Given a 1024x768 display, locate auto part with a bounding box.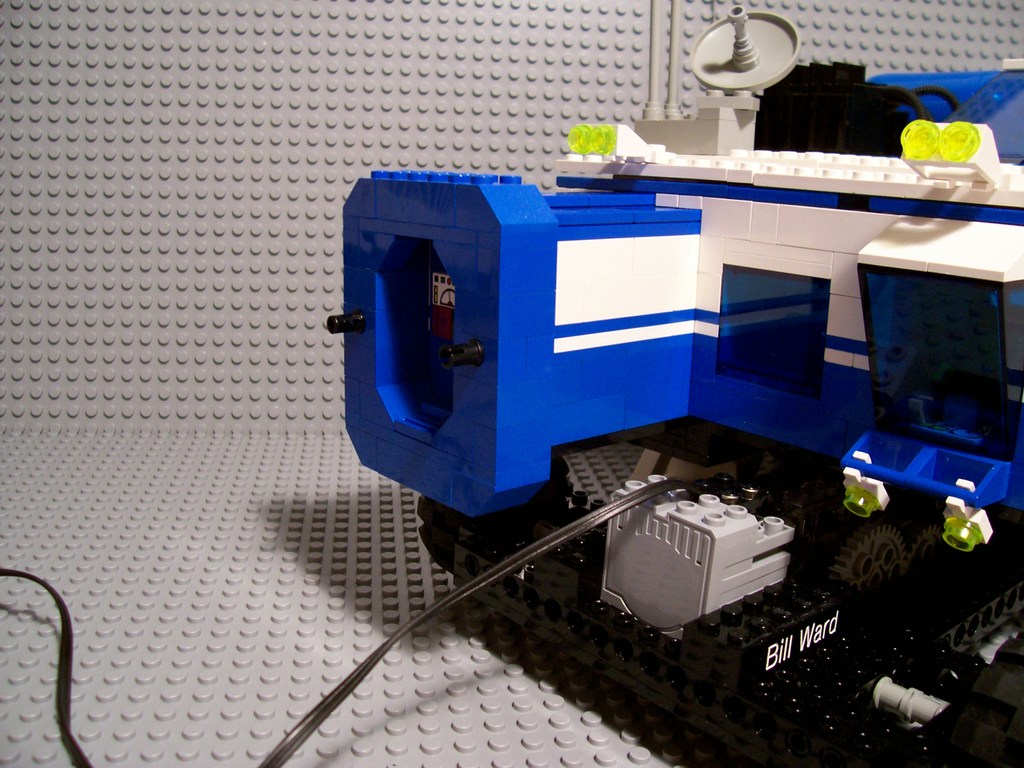
Located: (371, 163, 532, 186).
